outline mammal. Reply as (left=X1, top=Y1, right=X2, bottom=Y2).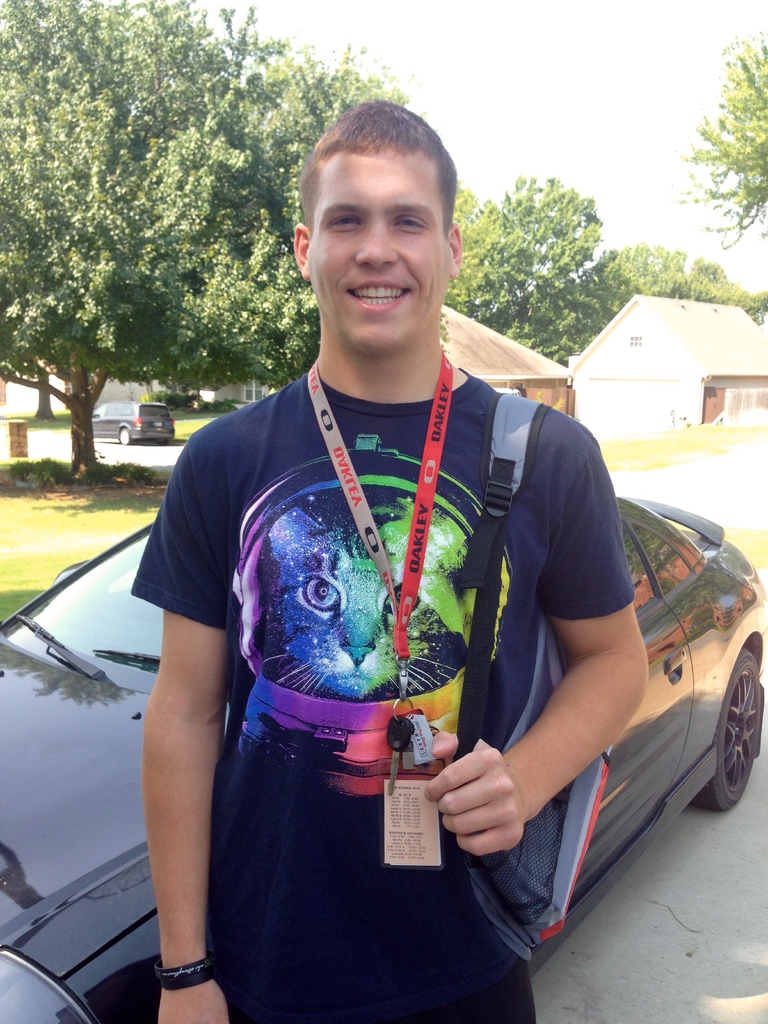
(left=129, top=94, right=650, bottom=1023).
